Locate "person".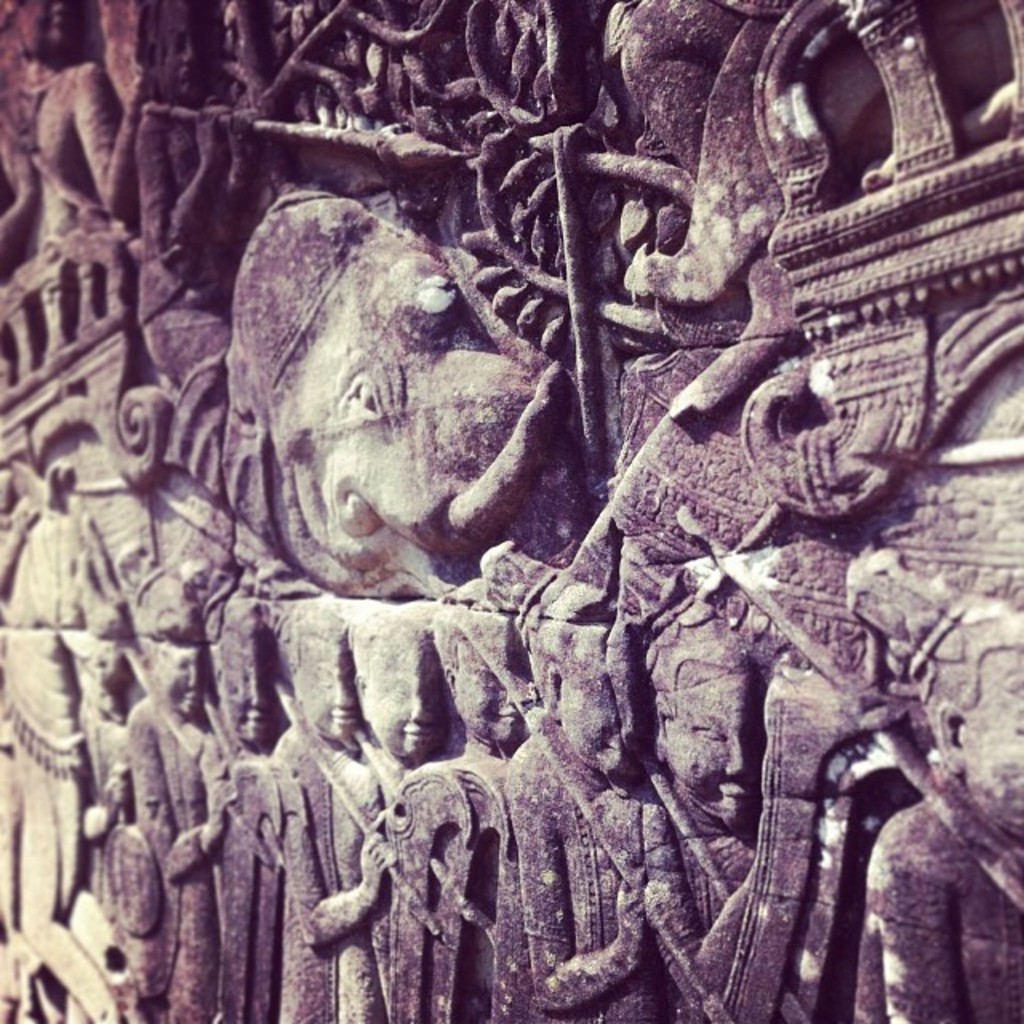
Bounding box: locate(502, 611, 643, 1022).
